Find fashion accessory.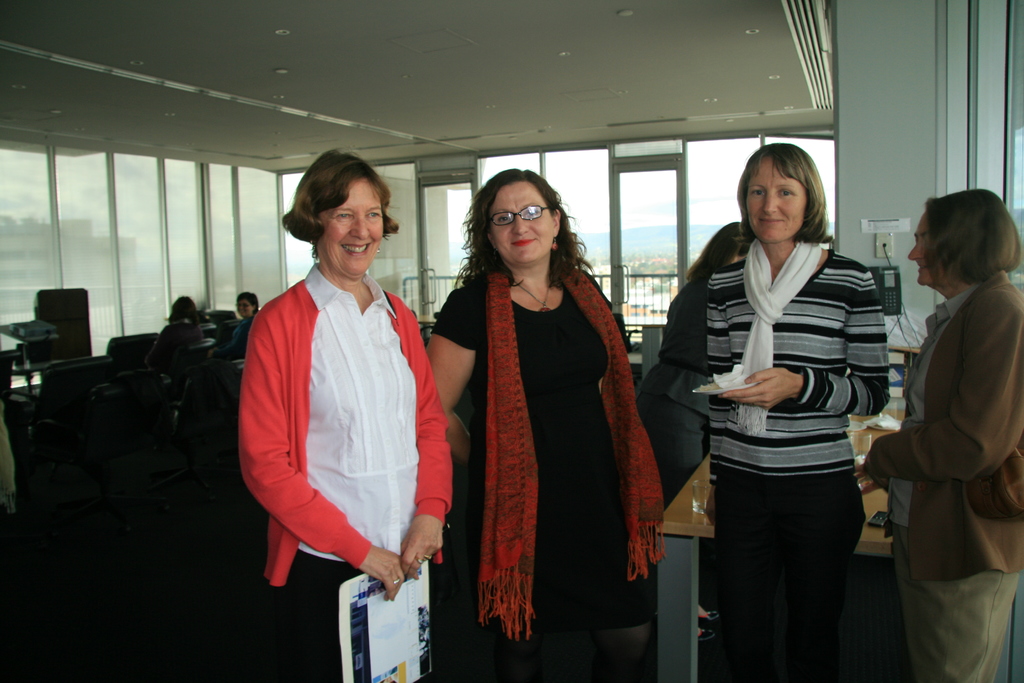
bbox(735, 235, 824, 438).
